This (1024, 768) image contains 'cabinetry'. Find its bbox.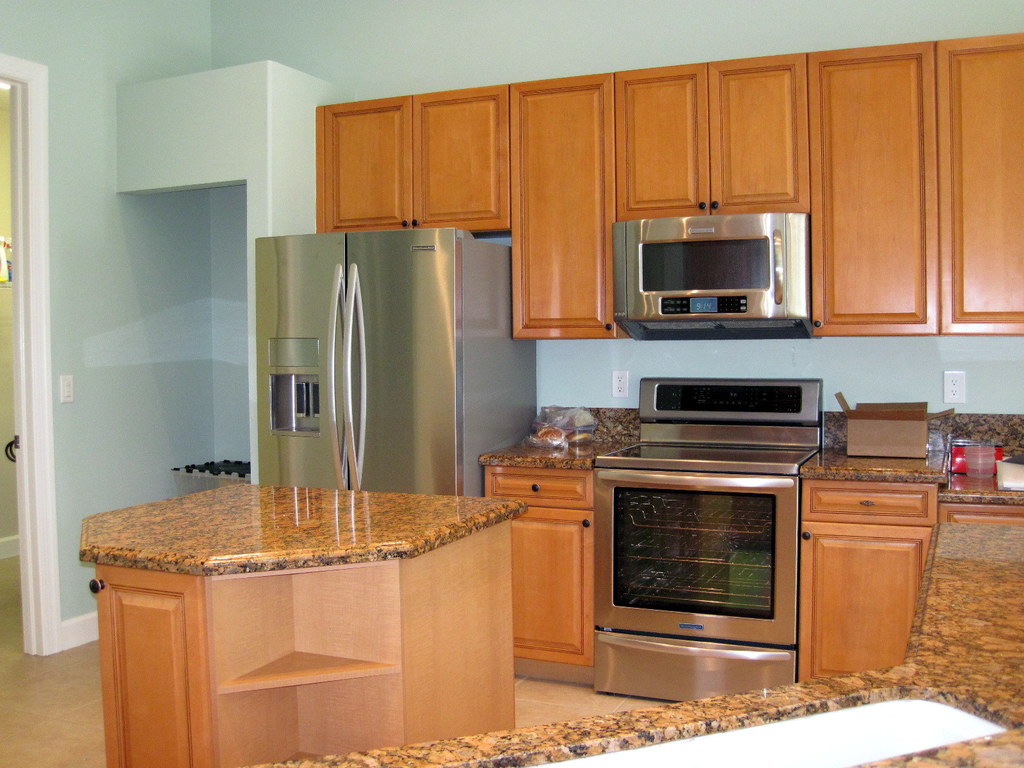
<box>97,564,209,767</box>.
